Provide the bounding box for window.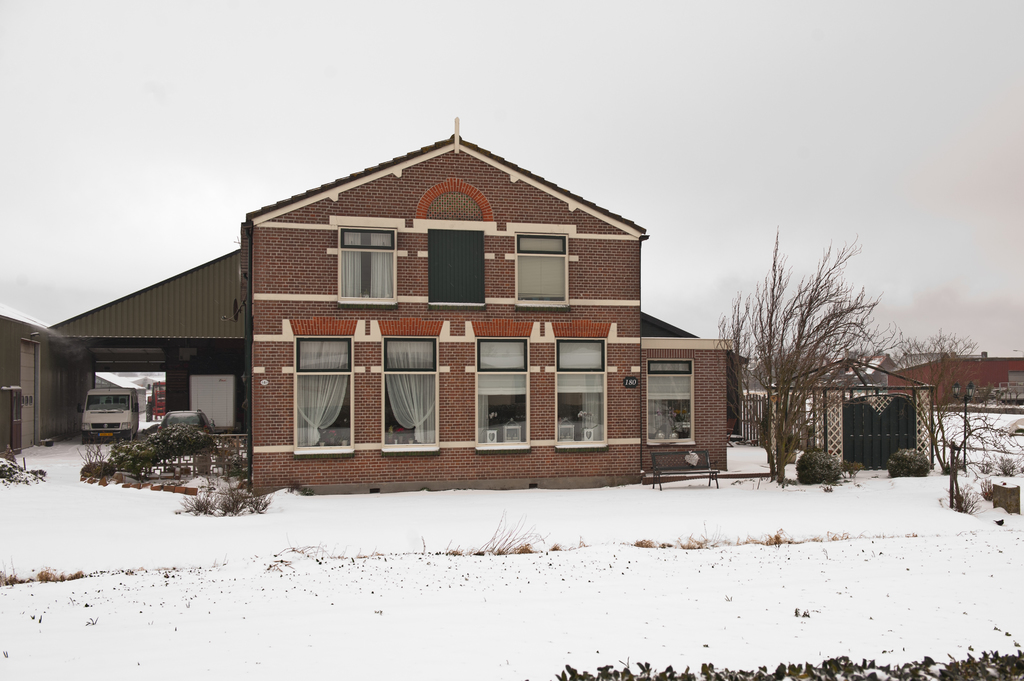
l=287, t=319, r=359, b=460.
